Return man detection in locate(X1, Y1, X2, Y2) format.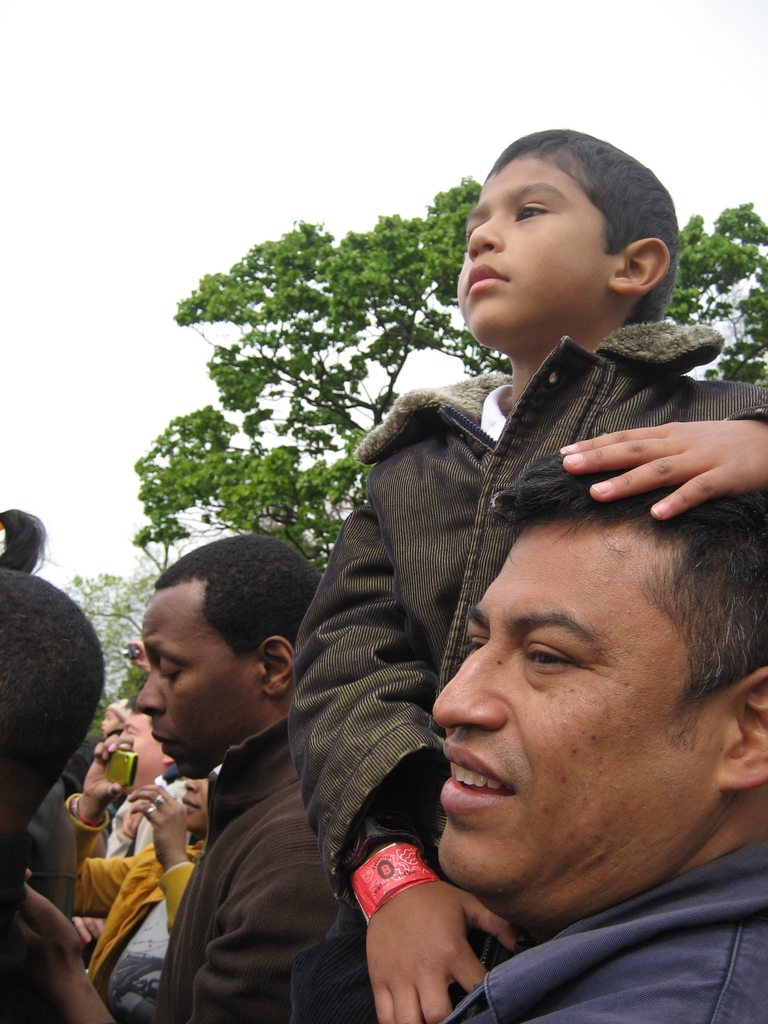
locate(321, 476, 767, 1018).
